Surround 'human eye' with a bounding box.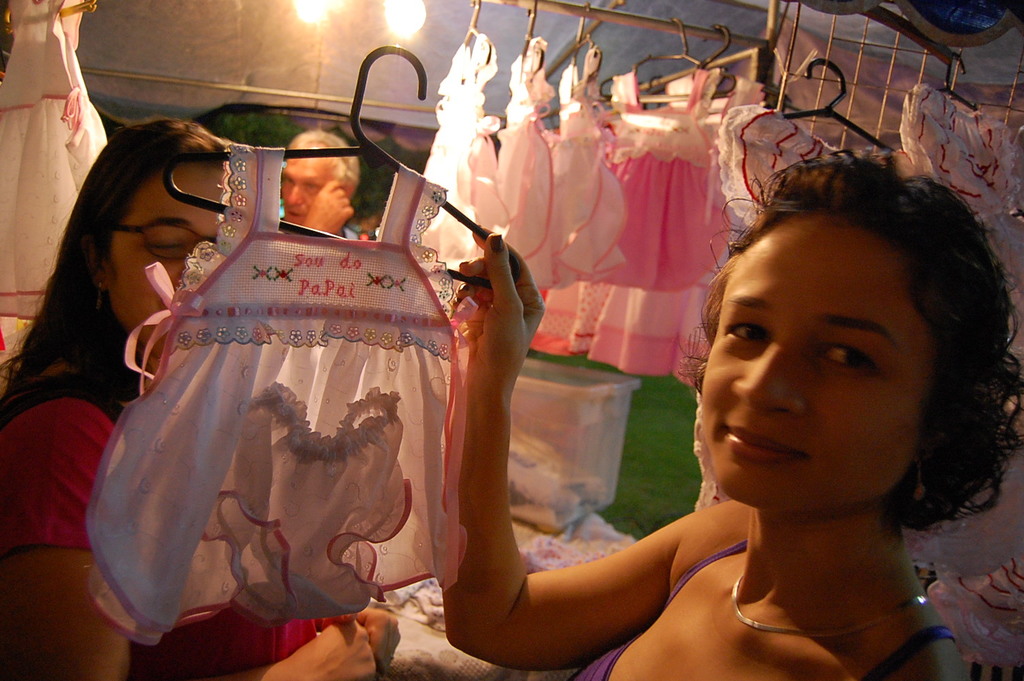
(142, 230, 186, 259).
